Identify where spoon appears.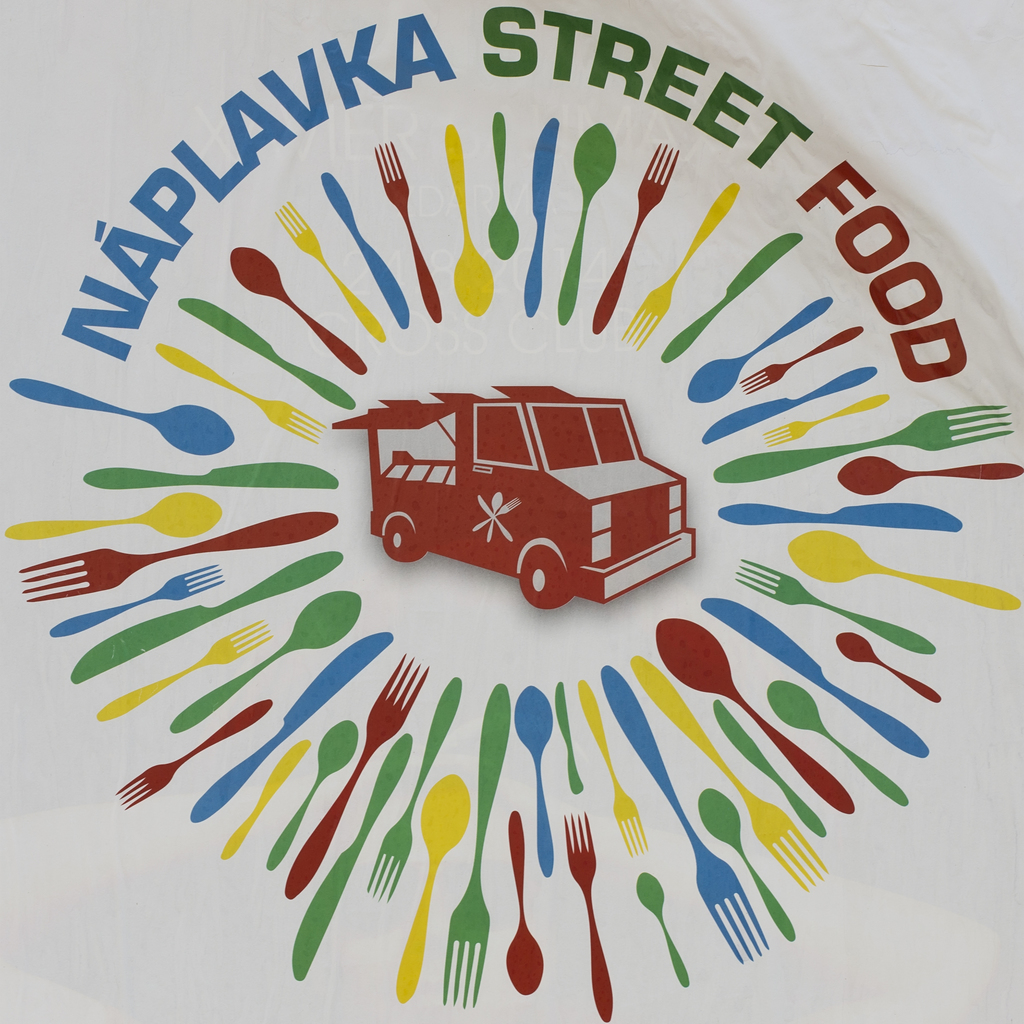
Appears at detection(443, 125, 492, 315).
